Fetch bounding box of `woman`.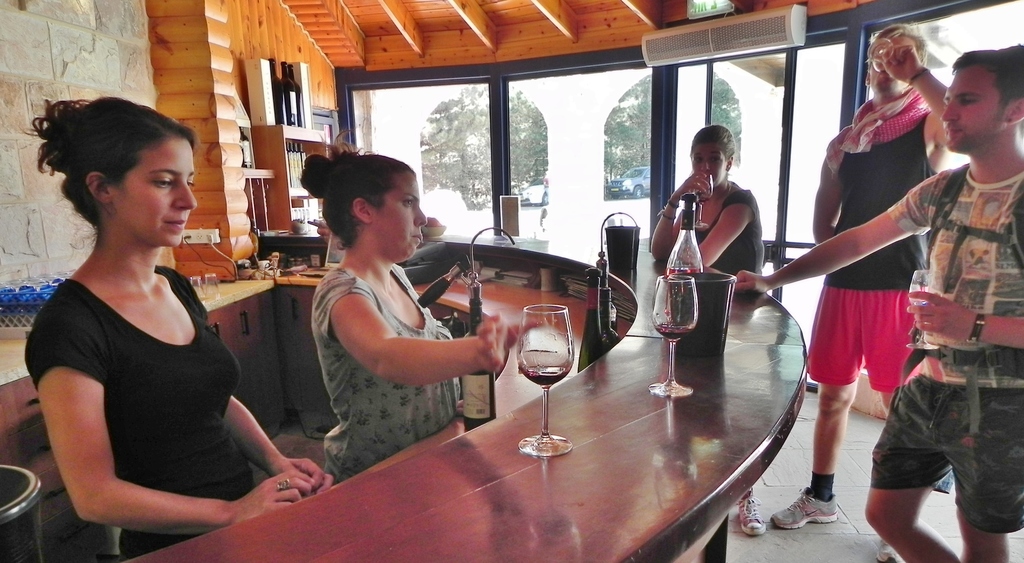
Bbox: bbox(293, 133, 528, 483).
